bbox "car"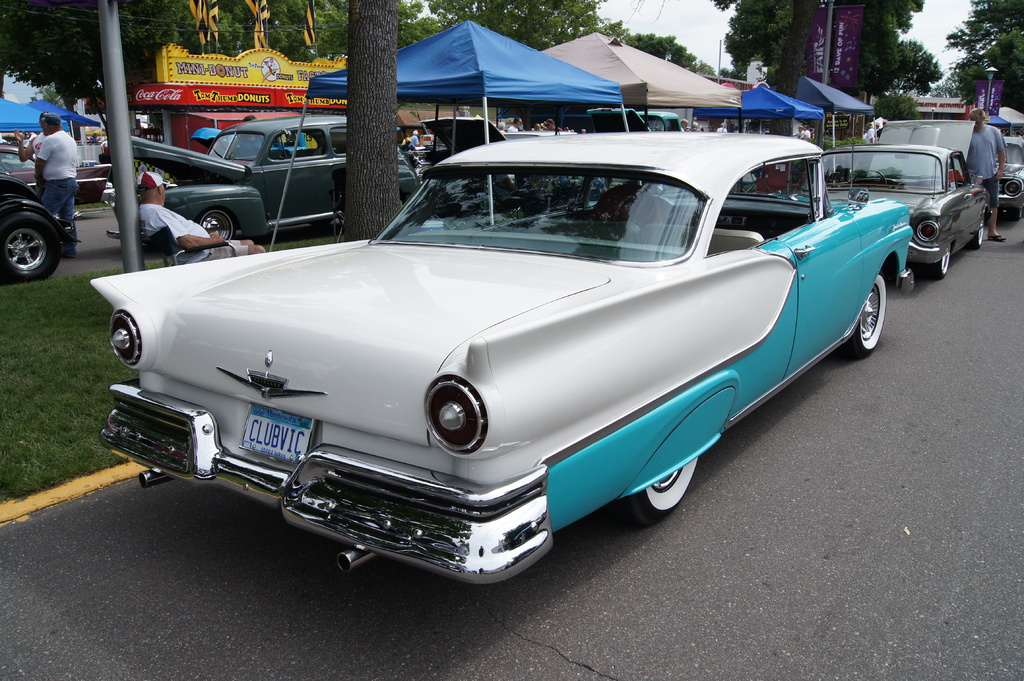
[84, 124, 916, 602]
